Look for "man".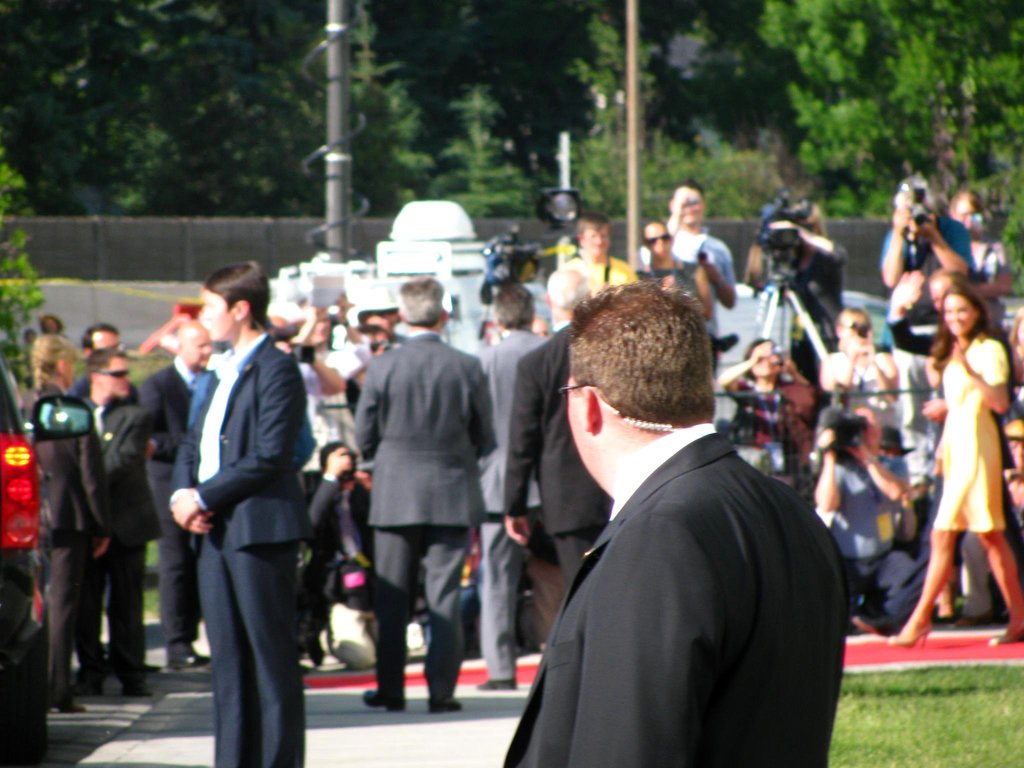
Found: locate(748, 200, 845, 321).
